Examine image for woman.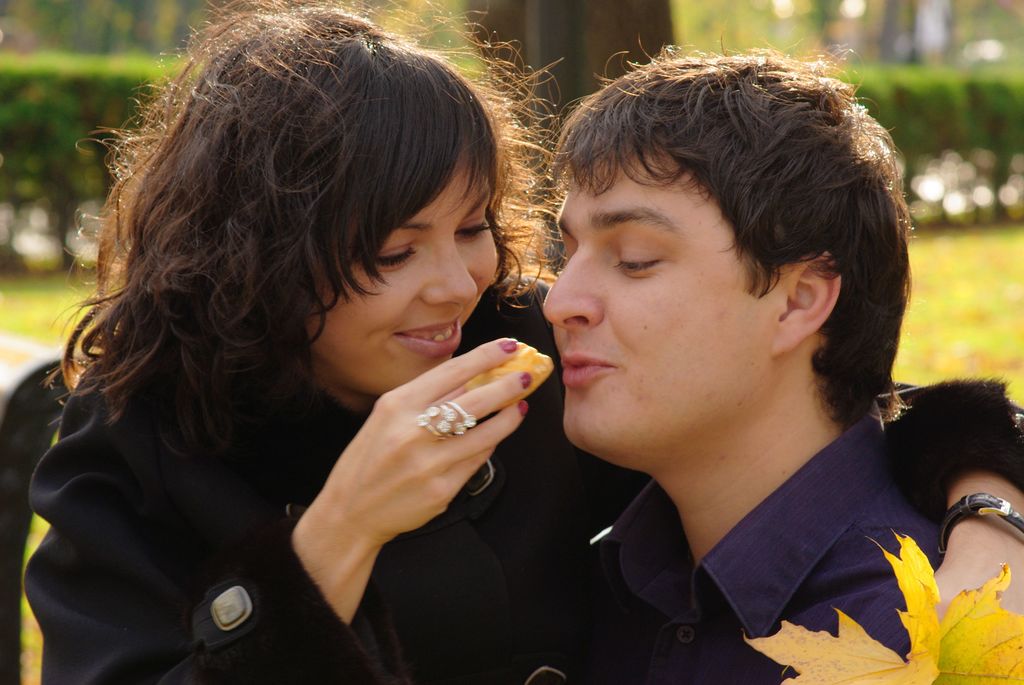
Examination result: locate(22, 0, 1023, 684).
